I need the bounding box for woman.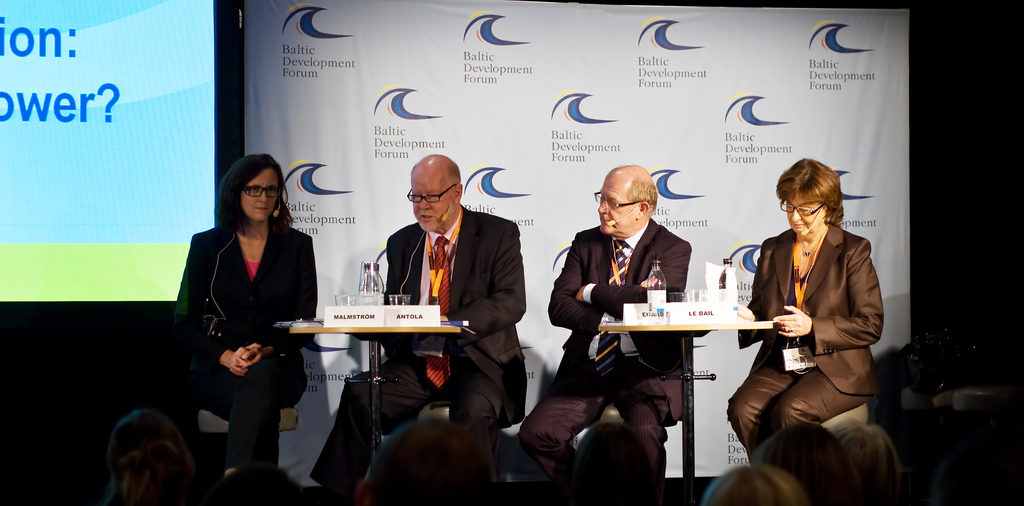
Here it is: (719,151,901,469).
